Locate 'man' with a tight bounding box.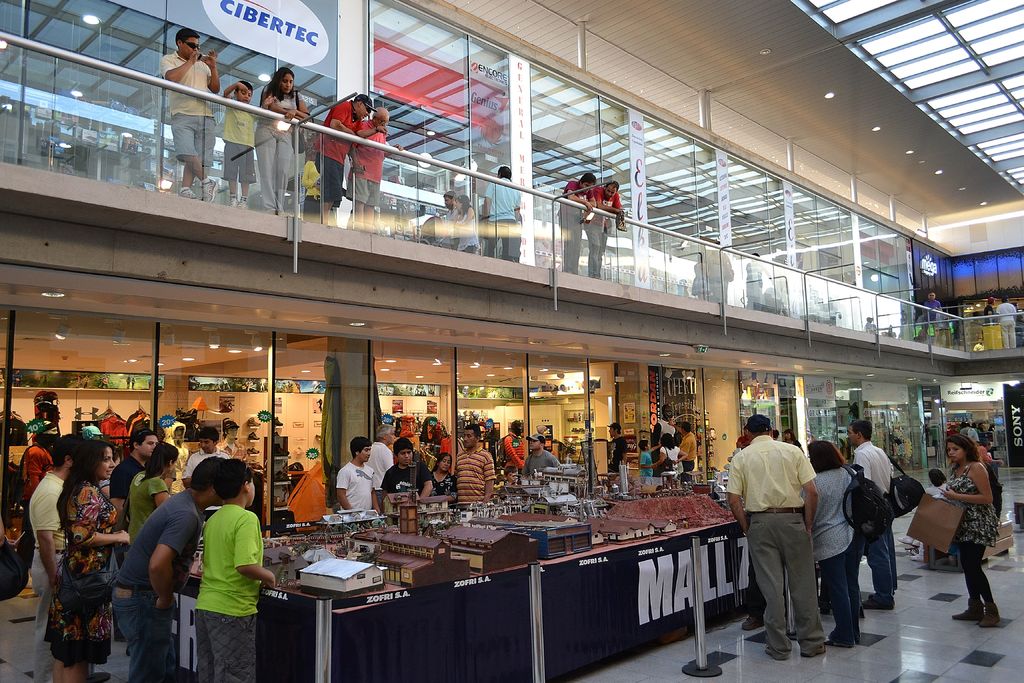
crop(845, 419, 897, 608).
